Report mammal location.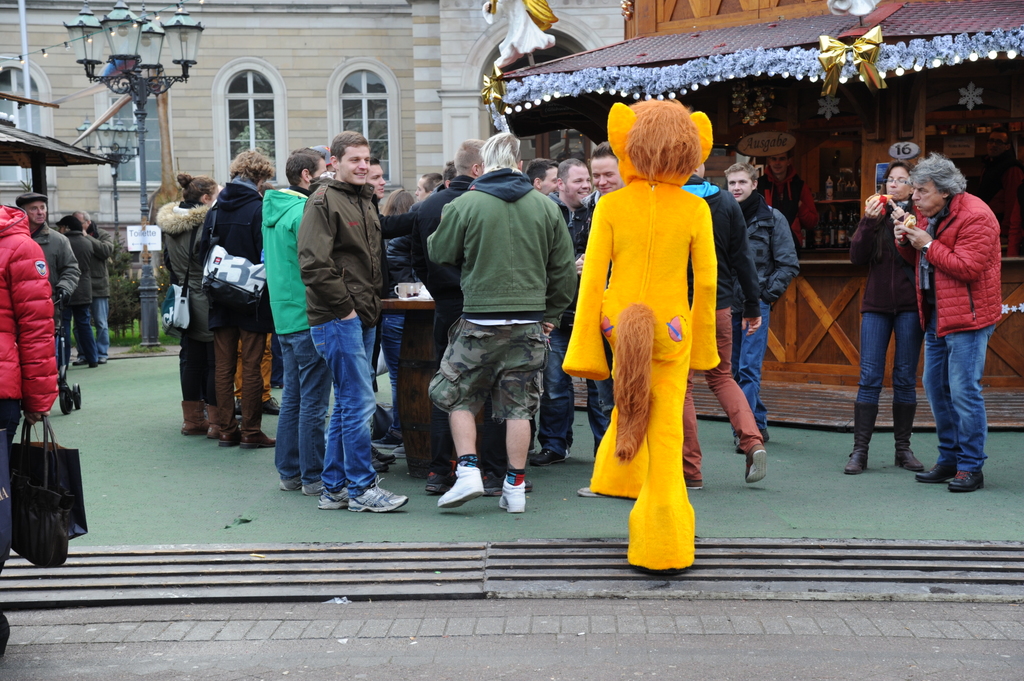
Report: left=90, top=216, right=113, bottom=364.
